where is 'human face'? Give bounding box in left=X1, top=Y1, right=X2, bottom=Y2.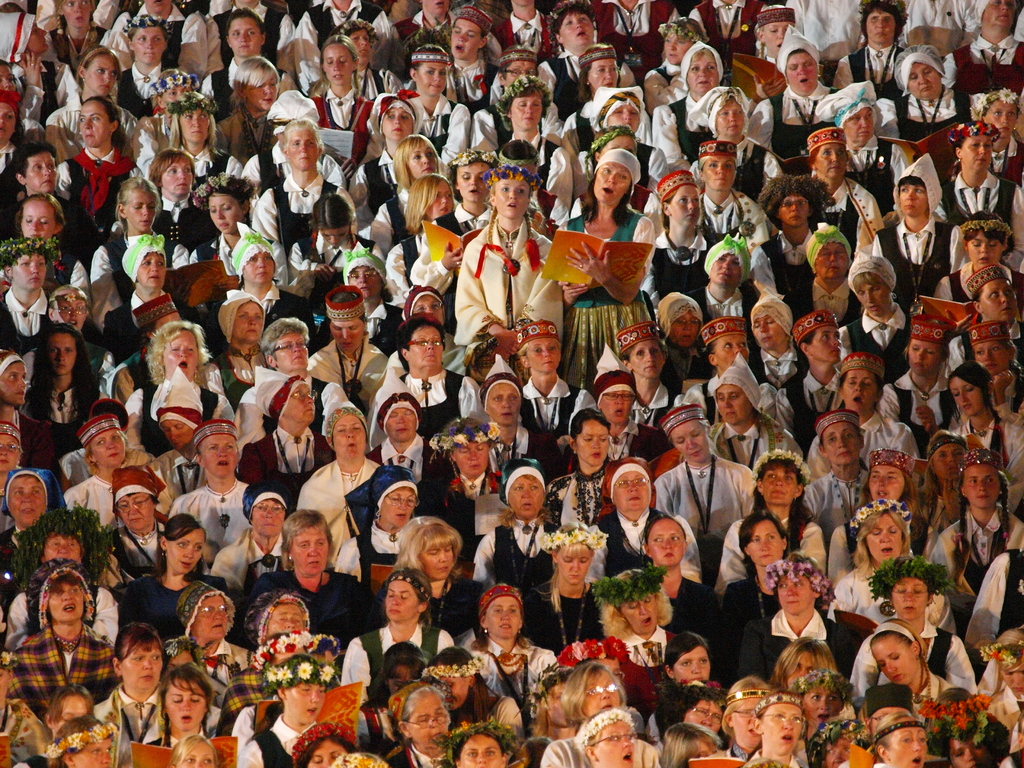
left=716, top=252, right=740, bottom=289.
